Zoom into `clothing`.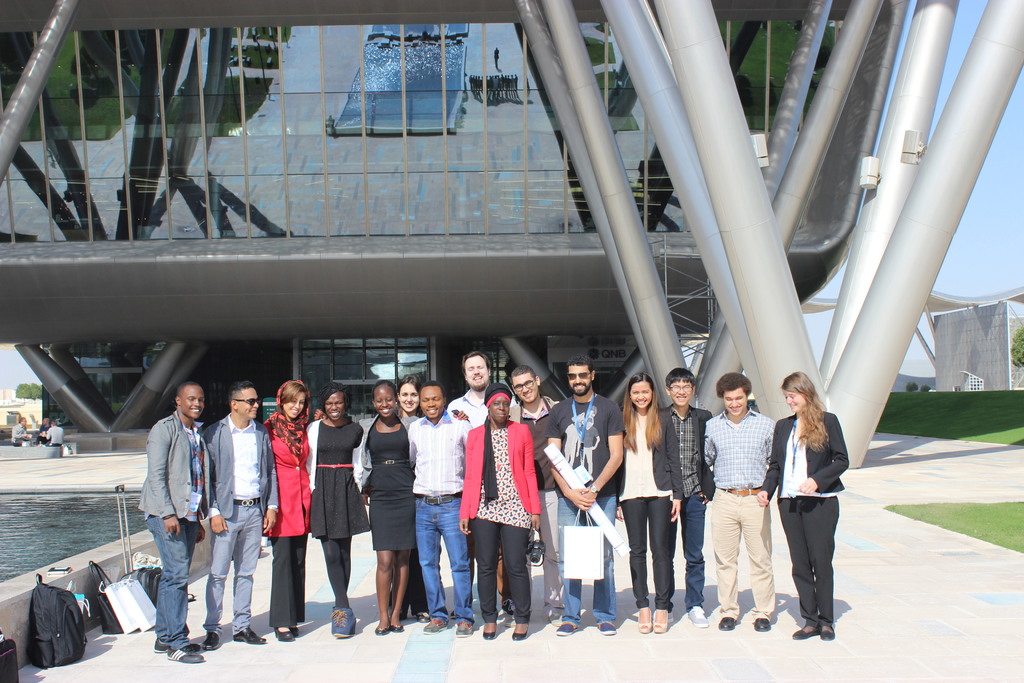
Zoom target: <box>35,421,46,446</box>.
